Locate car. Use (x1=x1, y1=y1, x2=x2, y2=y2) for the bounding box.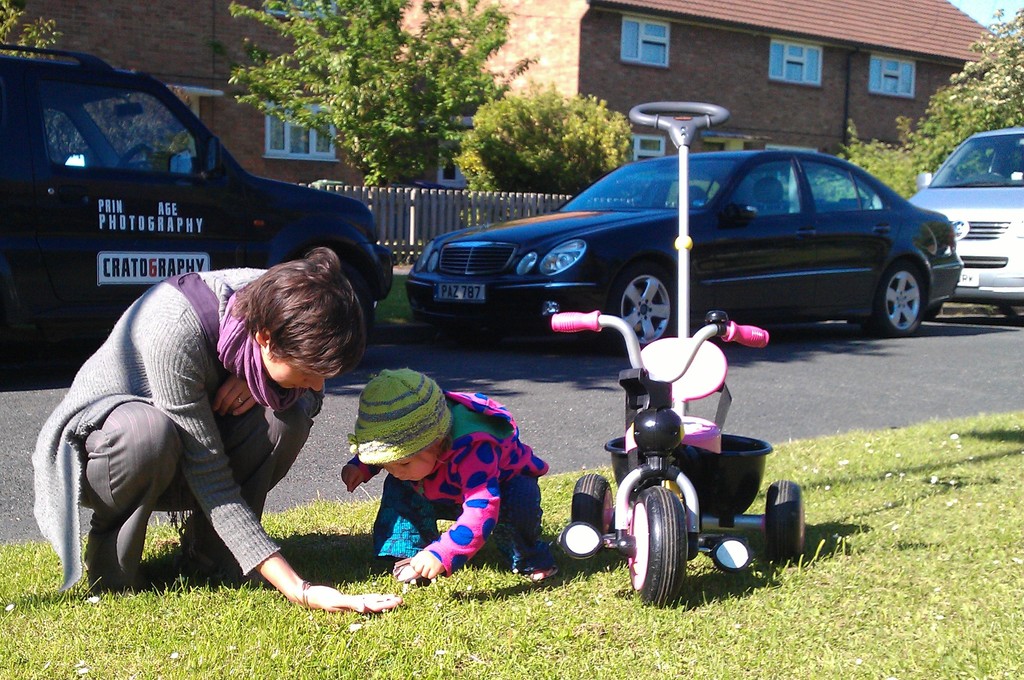
(x1=404, y1=143, x2=960, y2=360).
